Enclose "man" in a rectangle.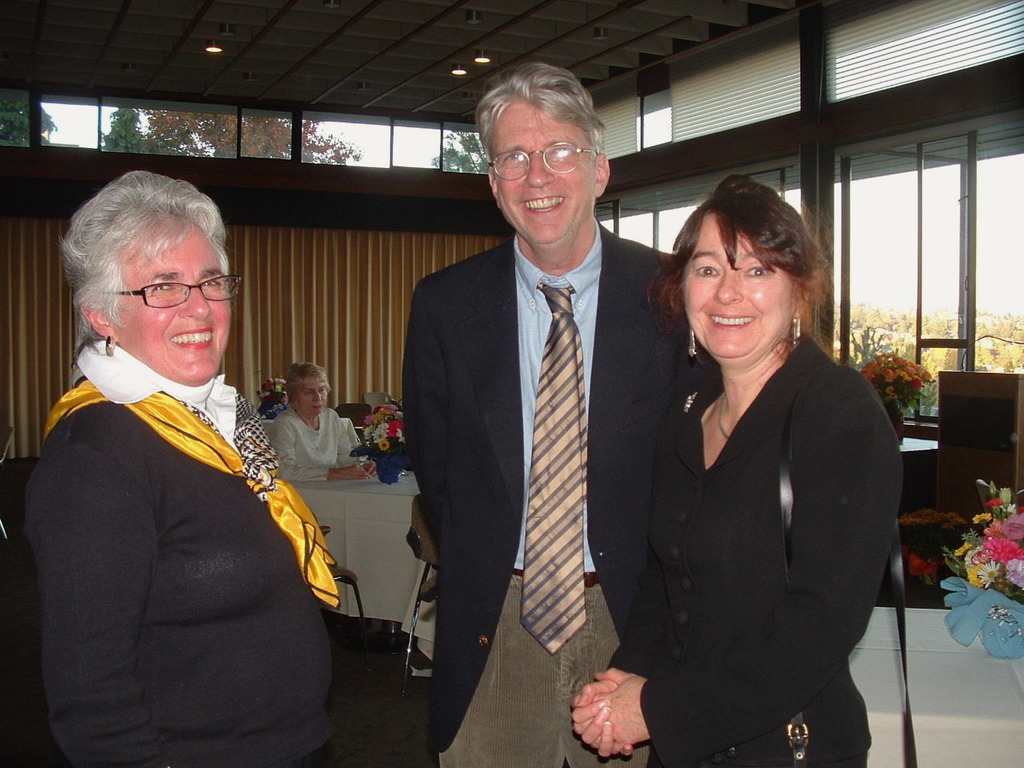
266 359 360 492.
